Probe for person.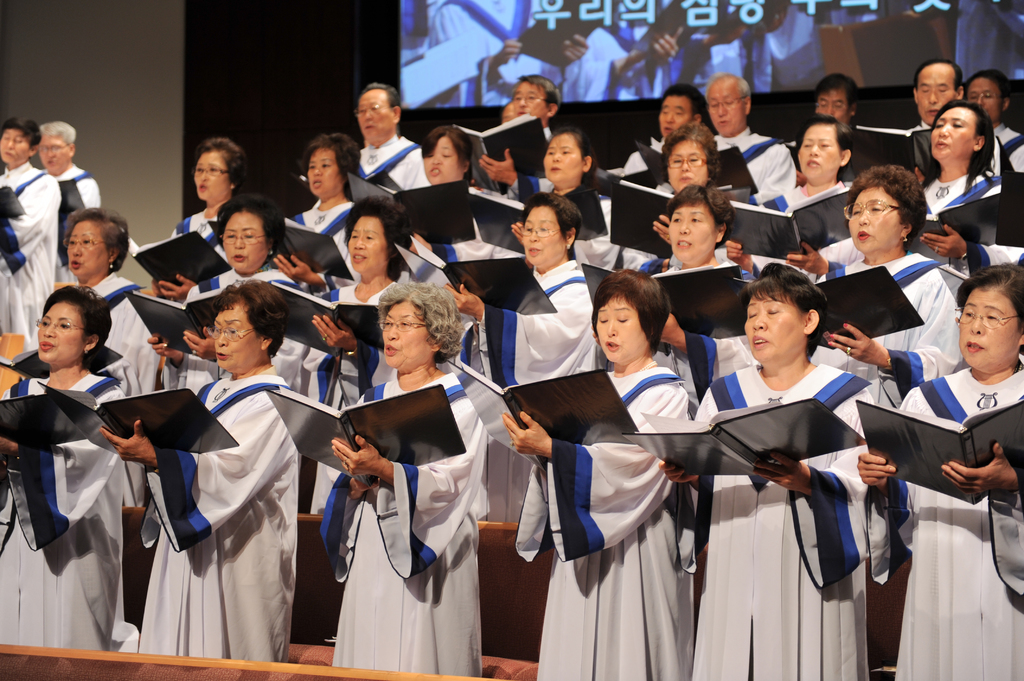
Probe result: bbox=(354, 83, 430, 192).
